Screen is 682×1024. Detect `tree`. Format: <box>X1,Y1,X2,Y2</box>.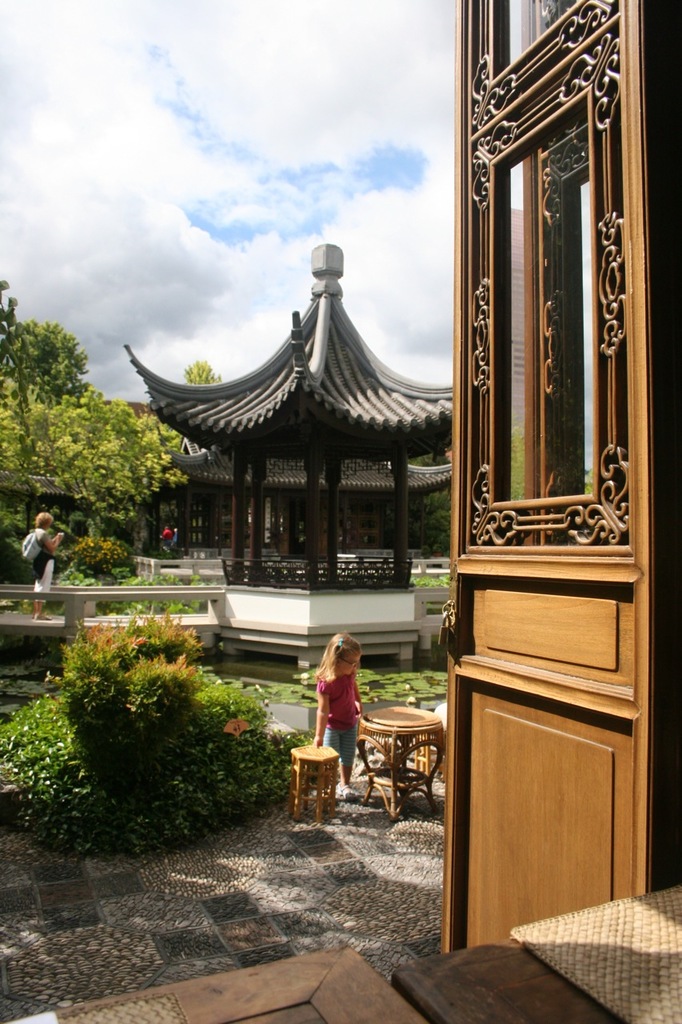
<box>181,357,224,383</box>.
